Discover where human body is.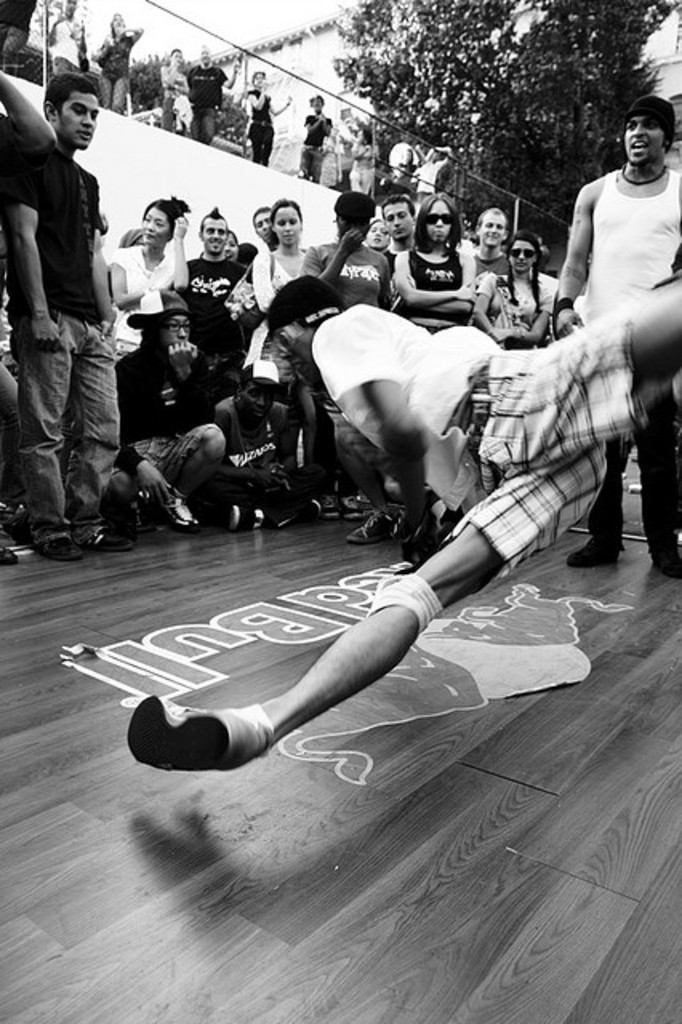
Discovered at box(540, 160, 680, 576).
